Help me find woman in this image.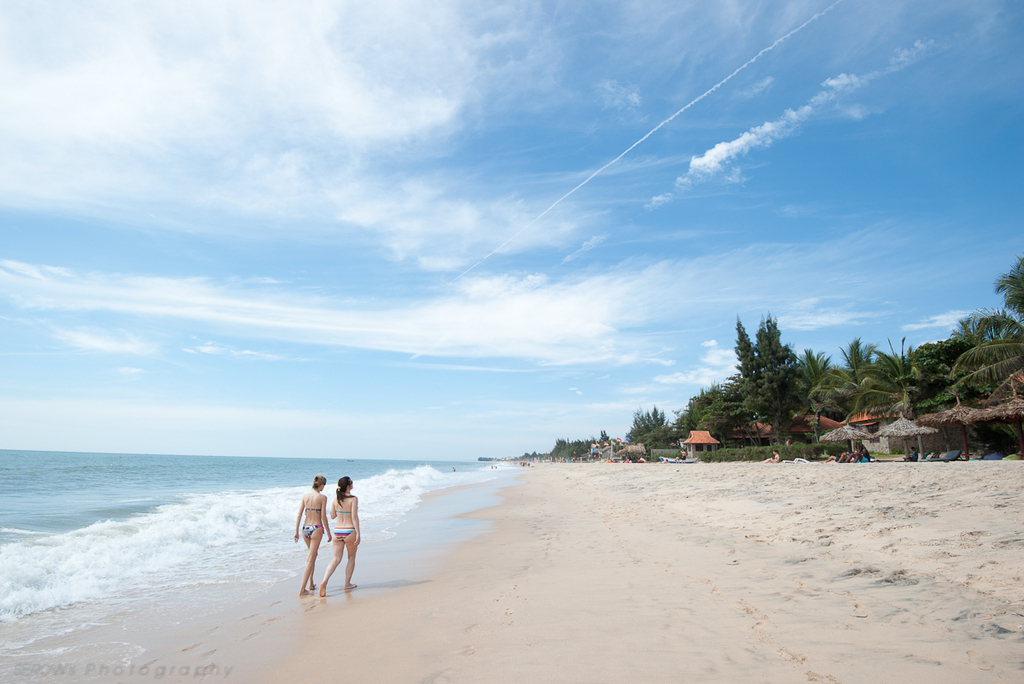
Found it: bbox=(295, 476, 335, 592).
